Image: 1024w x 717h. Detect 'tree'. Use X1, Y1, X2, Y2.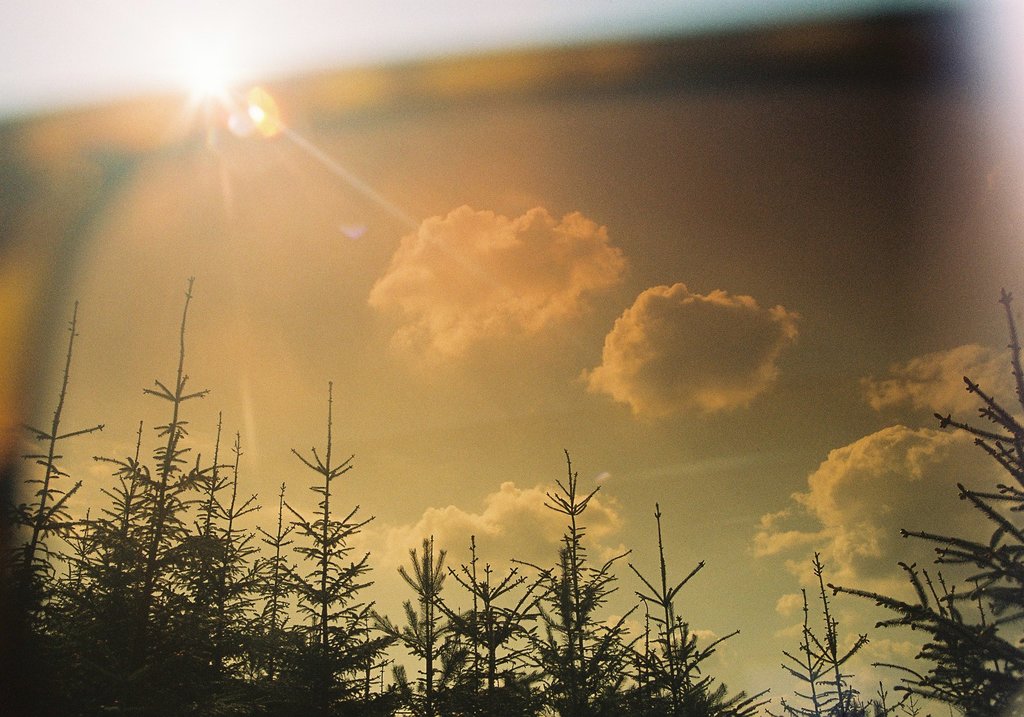
67, 276, 203, 716.
